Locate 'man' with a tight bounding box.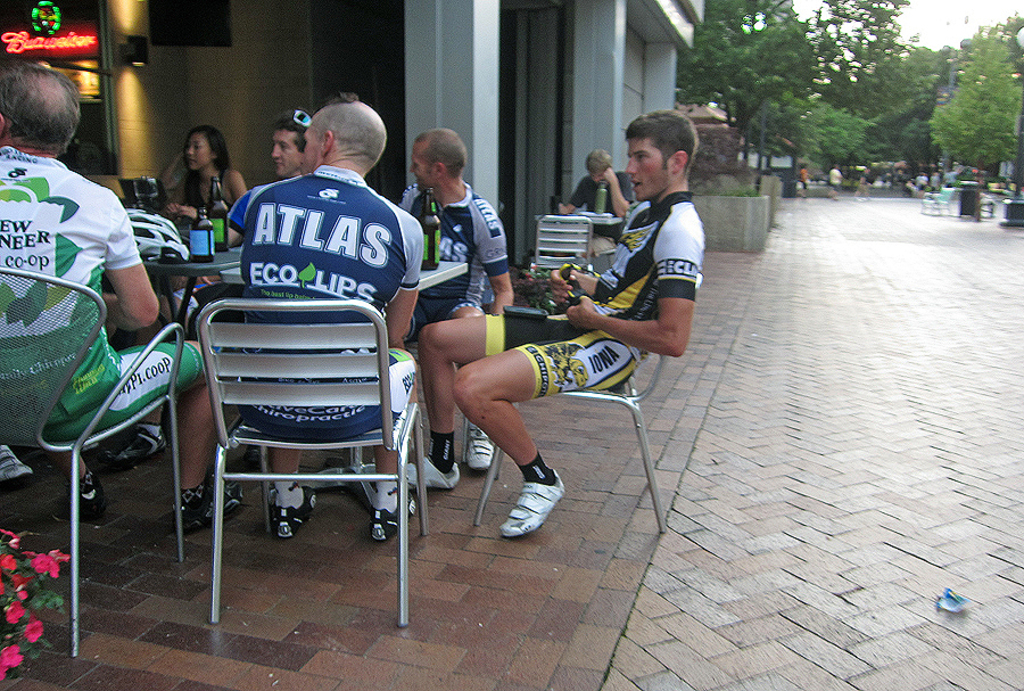
[x1=234, y1=92, x2=423, y2=537].
